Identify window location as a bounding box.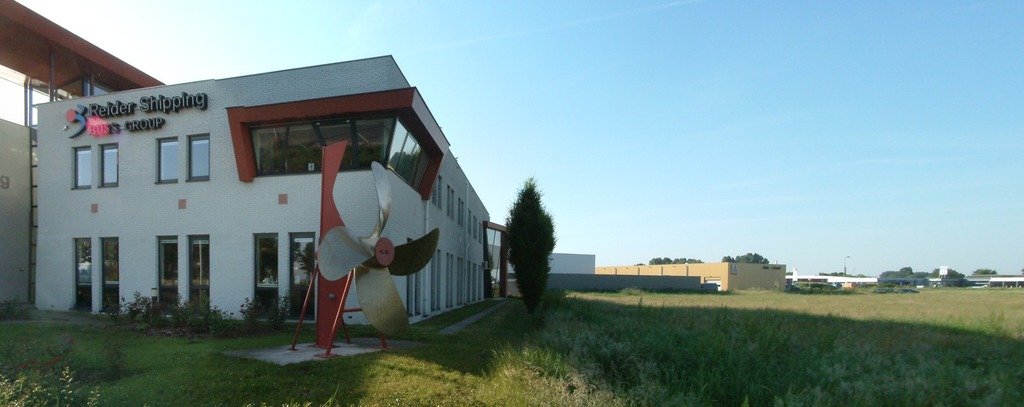
[19, 26, 97, 94].
